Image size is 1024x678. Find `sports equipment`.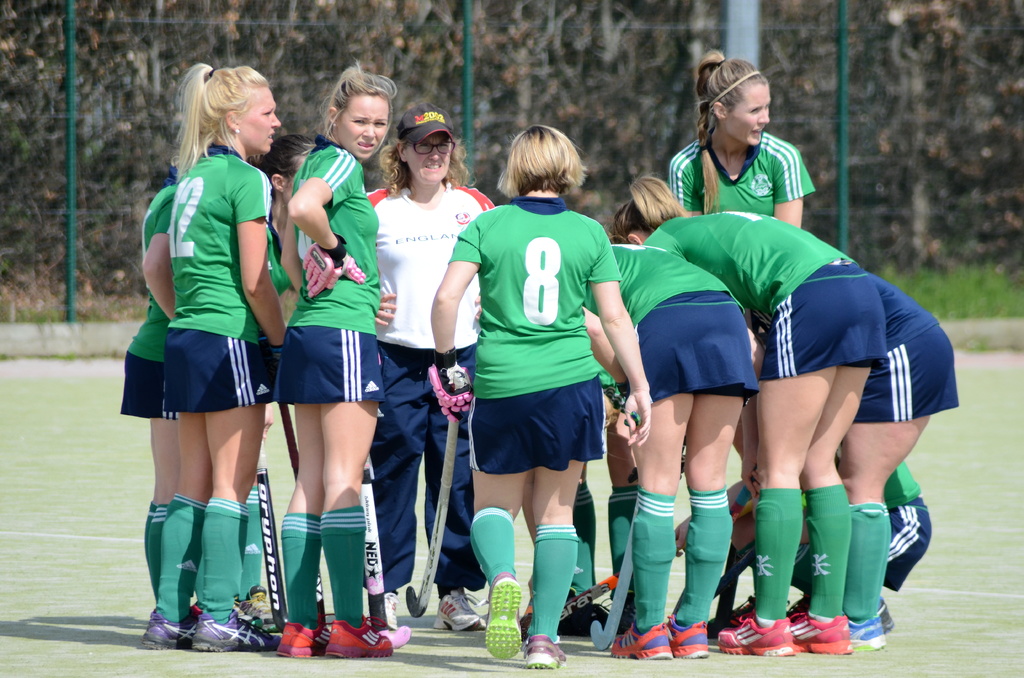
[236,584,274,625].
